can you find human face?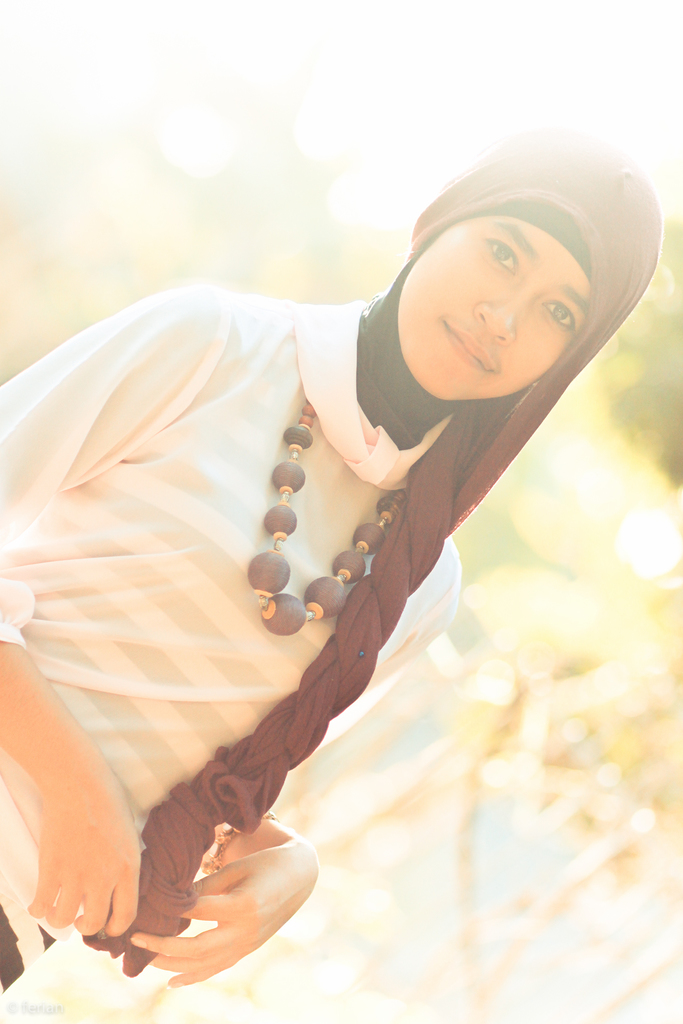
Yes, bounding box: {"left": 397, "top": 212, "right": 589, "bottom": 404}.
